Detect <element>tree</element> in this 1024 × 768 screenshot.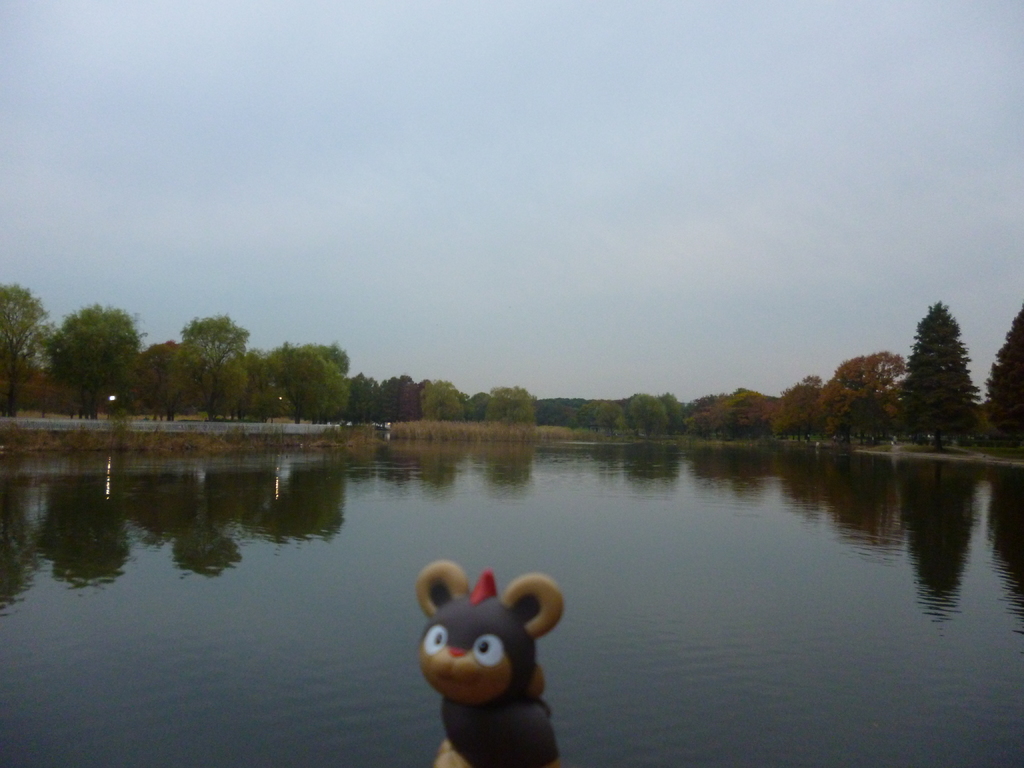
Detection: 769 376 836 438.
